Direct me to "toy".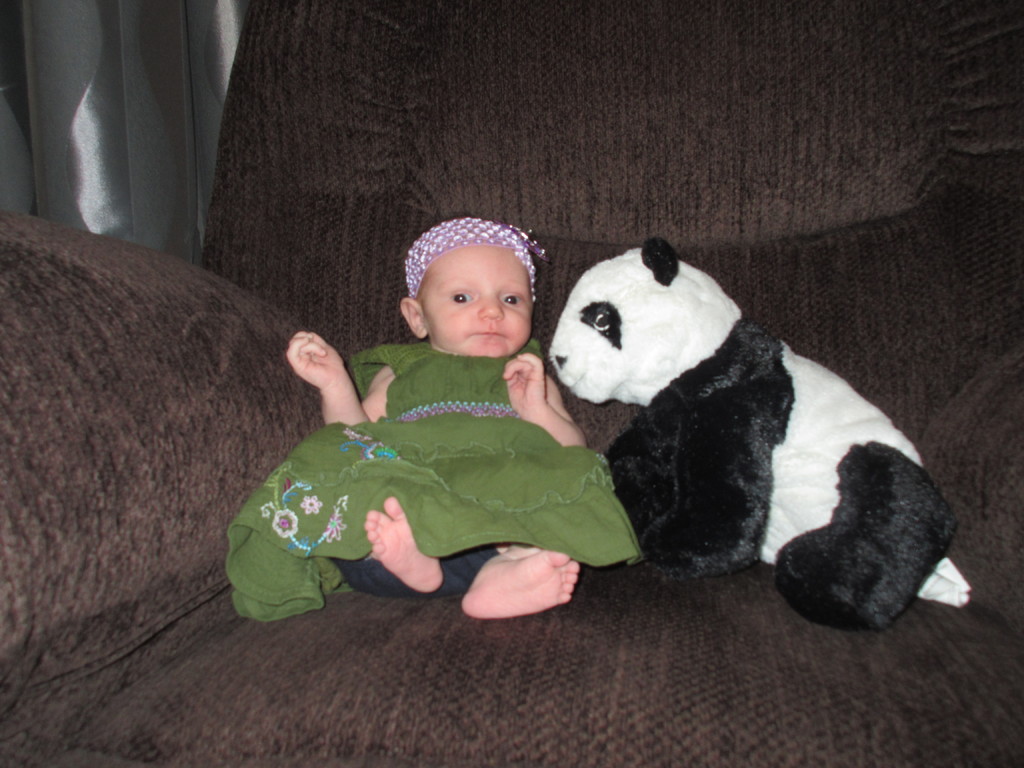
Direction: <box>558,229,997,634</box>.
